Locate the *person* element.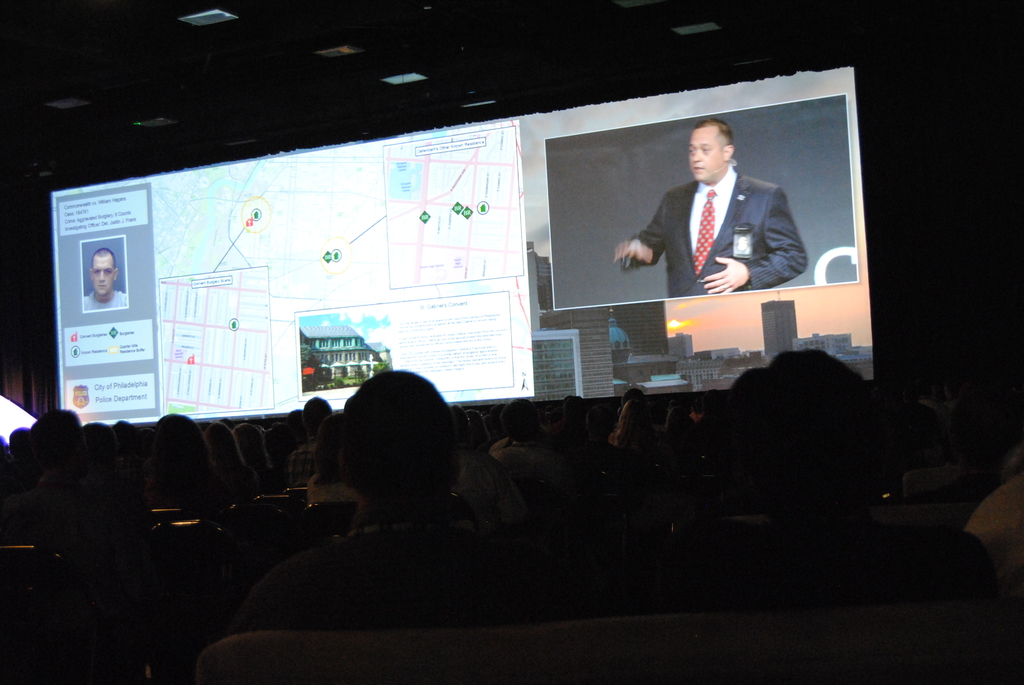
Element bbox: {"left": 83, "top": 249, "right": 127, "bottom": 311}.
